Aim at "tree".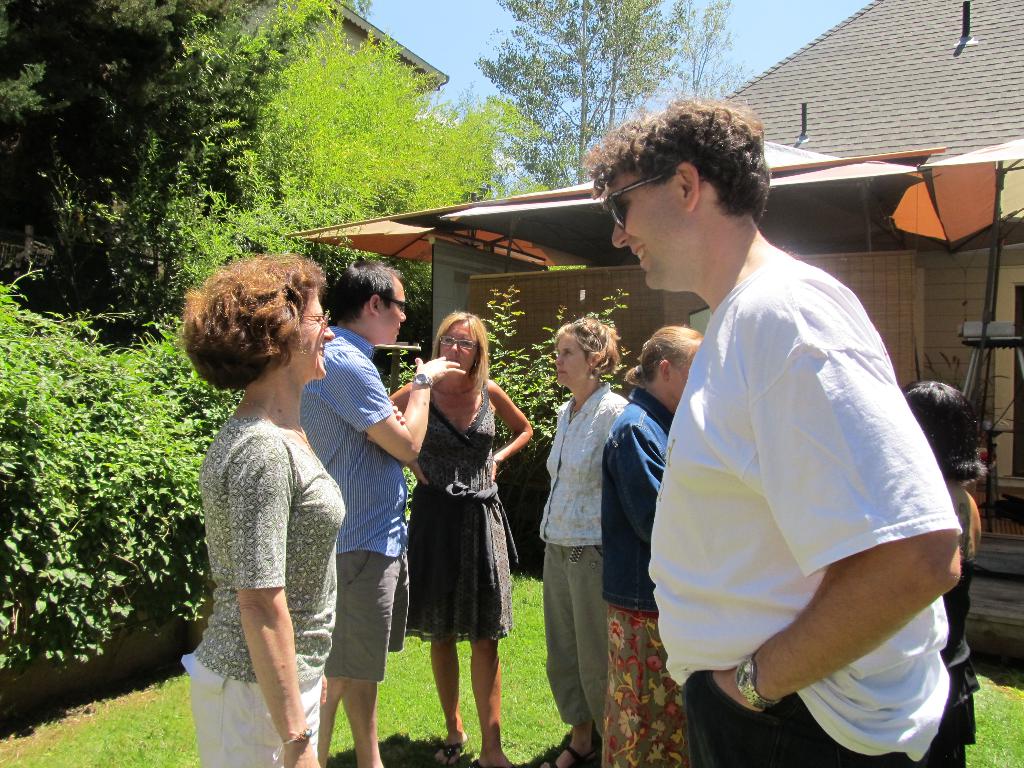
Aimed at crop(0, 0, 305, 324).
